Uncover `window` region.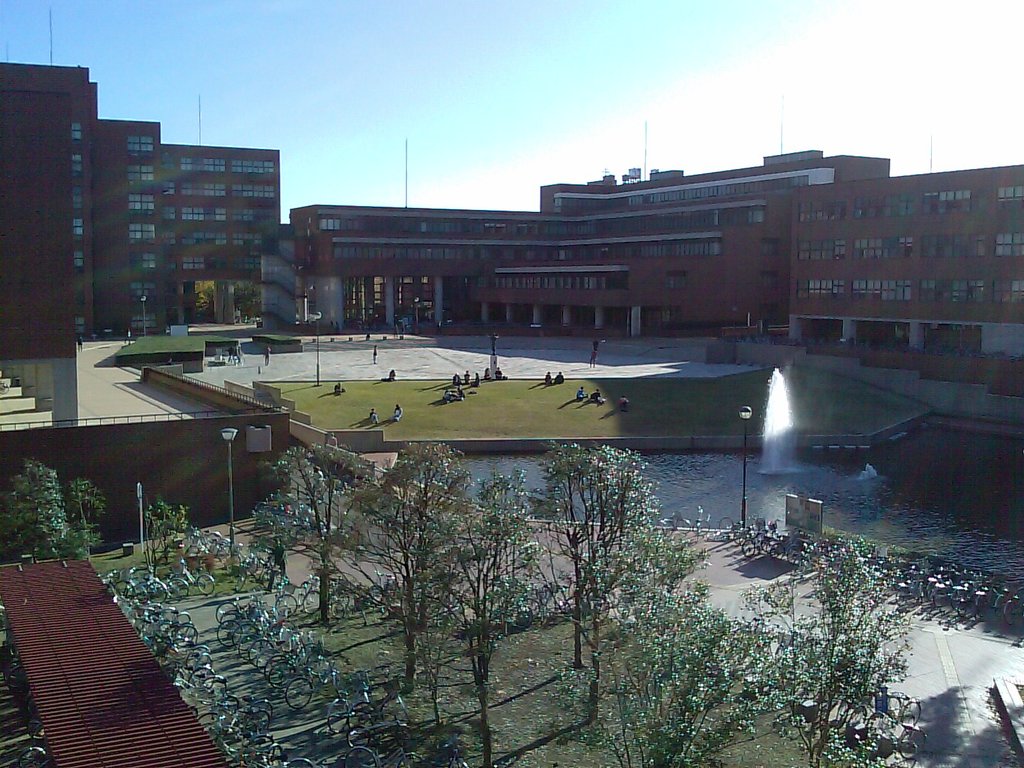
Uncovered: 804 237 845 259.
